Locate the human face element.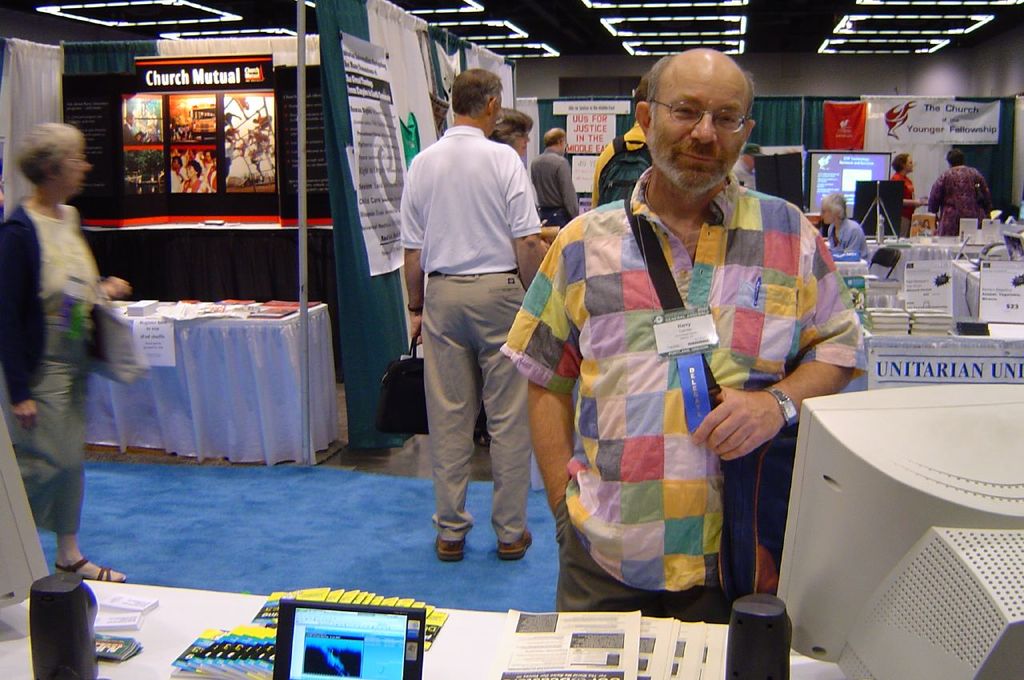
Element bbox: 58 145 91 196.
